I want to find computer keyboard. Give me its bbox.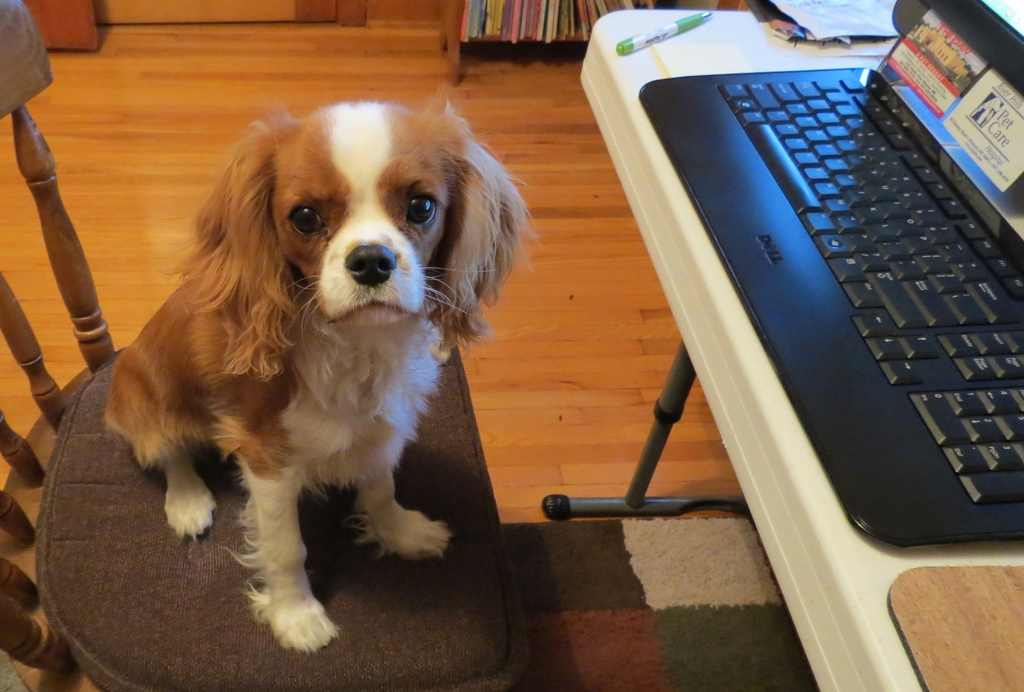
<bbox>635, 64, 1023, 550</bbox>.
